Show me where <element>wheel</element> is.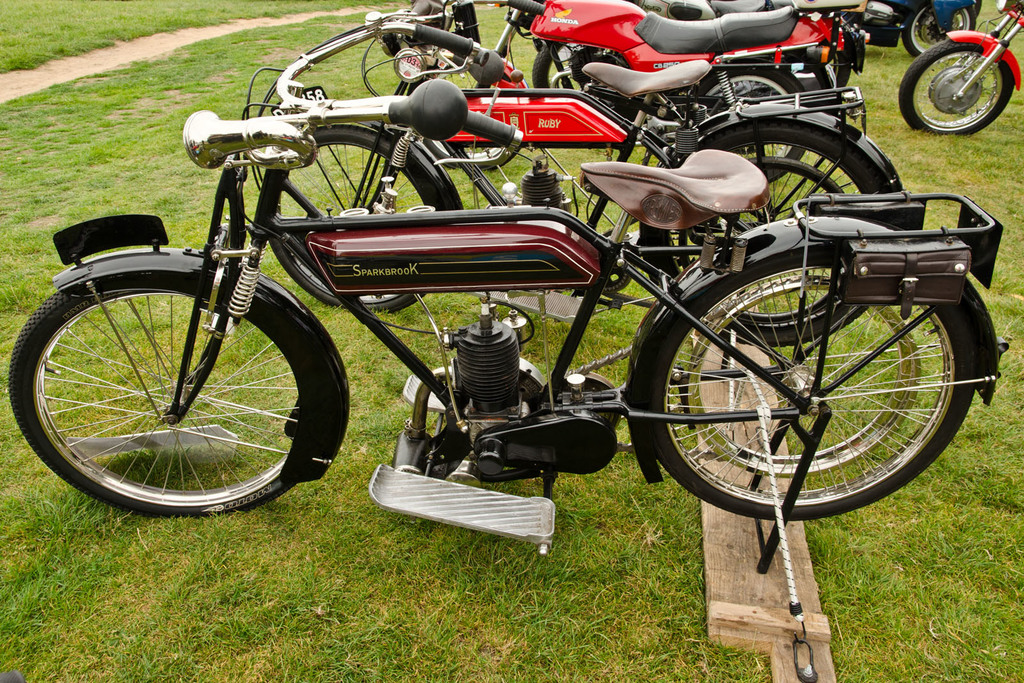
<element>wheel</element> is at {"x1": 649, "y1": 260, "x2": 970, "y2": 526}.
